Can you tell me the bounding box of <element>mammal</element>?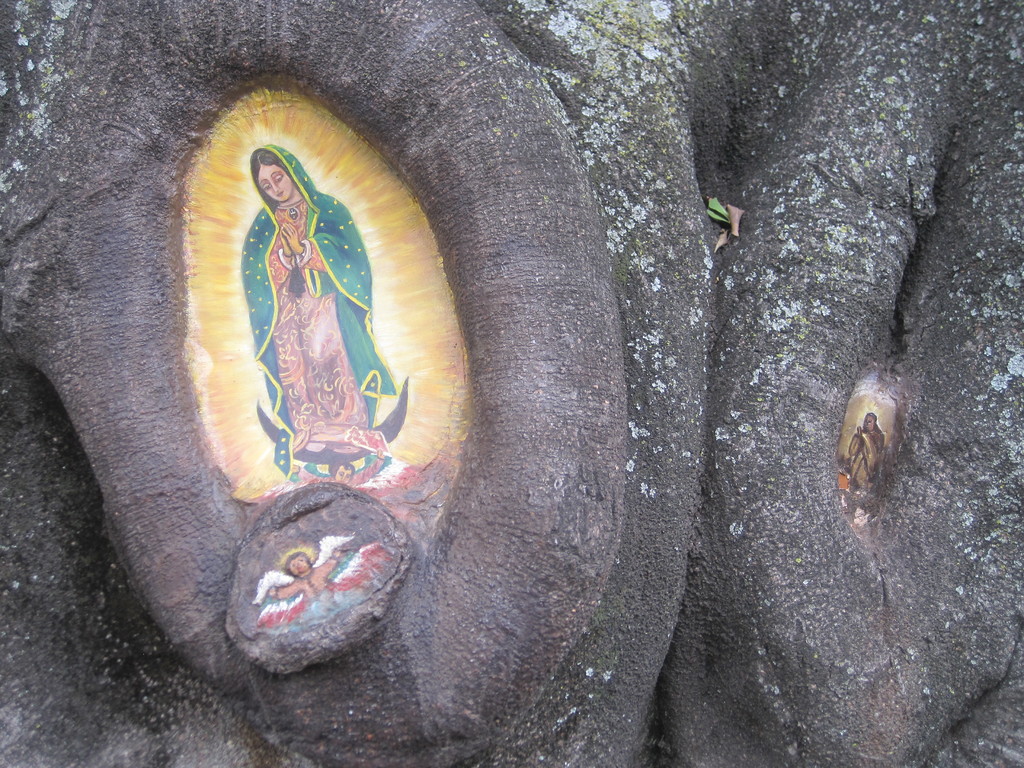
[848, 412, 886, 490].
